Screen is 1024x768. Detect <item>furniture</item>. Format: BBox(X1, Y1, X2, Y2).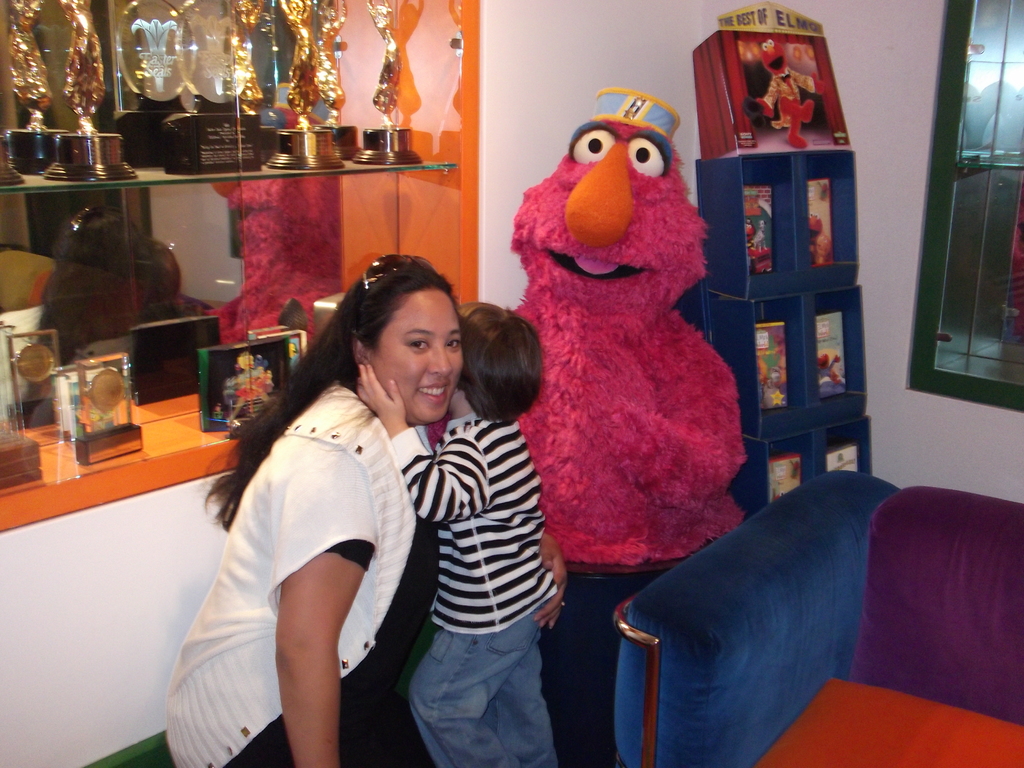
BBox(538, 554, 686, 767).
